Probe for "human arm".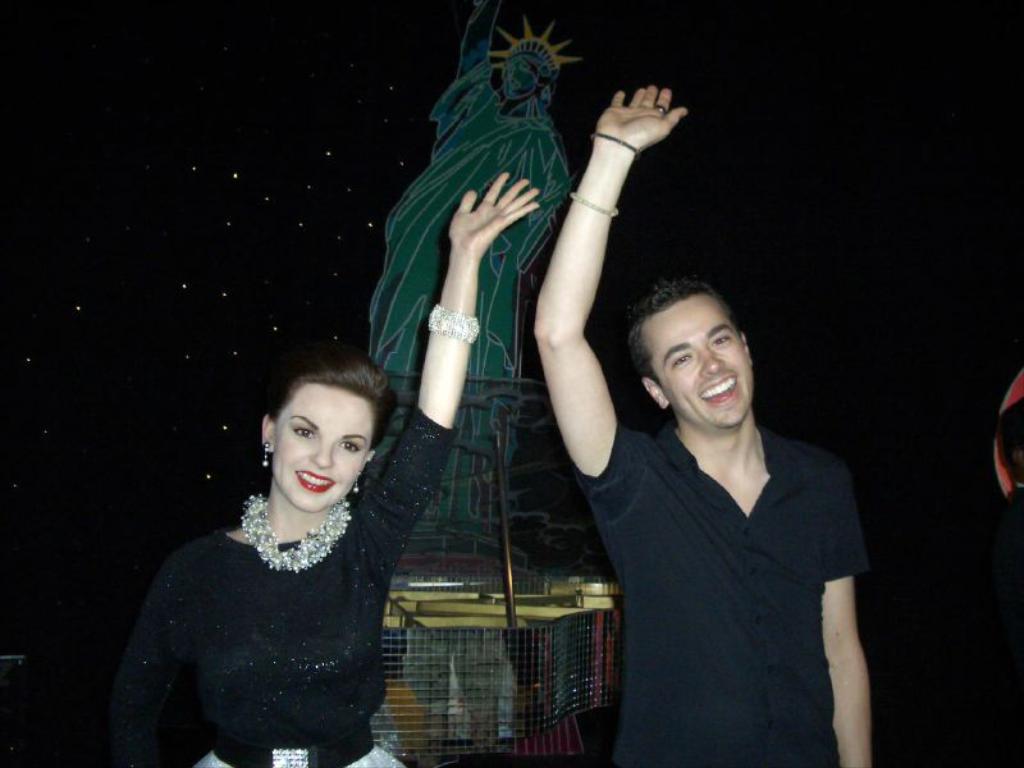
Probe result: (517,108,644,477).
